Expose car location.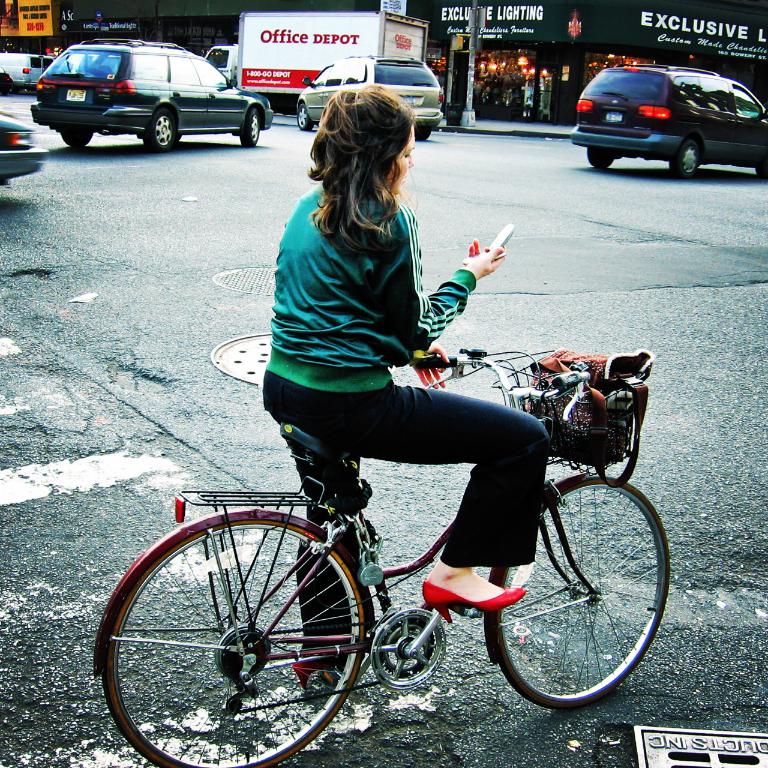
Exposed at (x1=563, y1=47, x2=749, y2=170).
